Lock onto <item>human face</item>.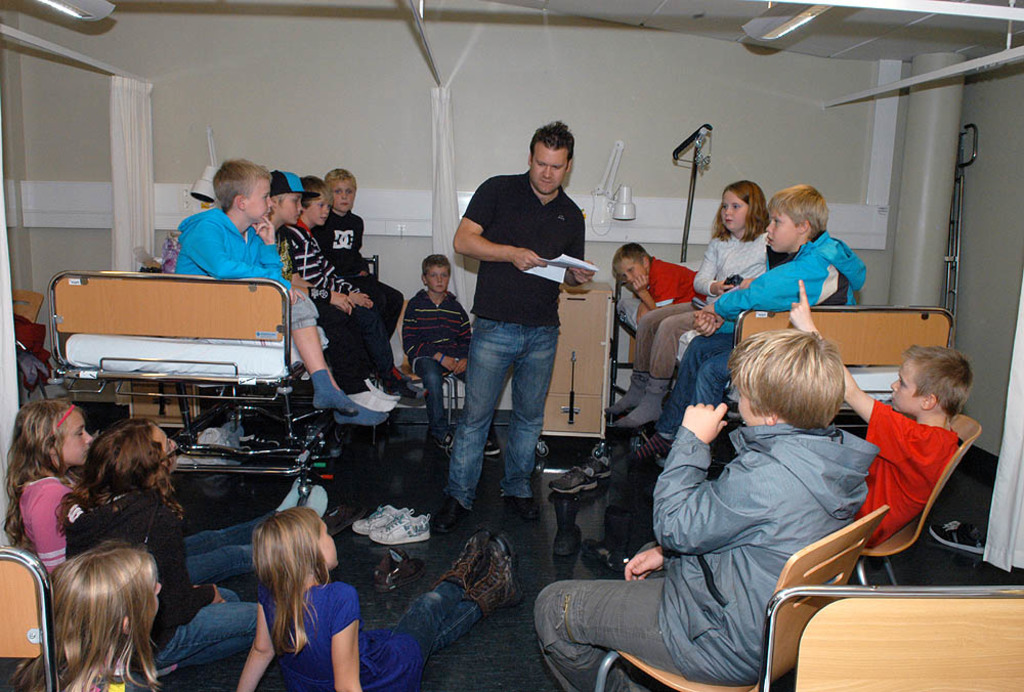
Locked: select_region(61, 409, 91, 467).
